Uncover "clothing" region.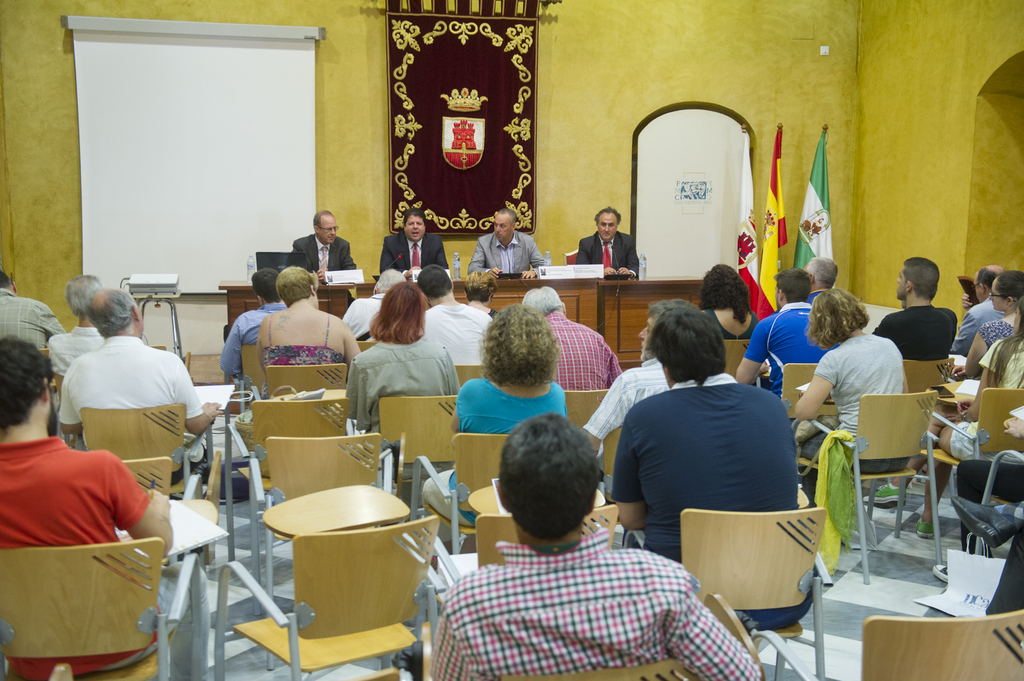
Uncovered: bbox=(51, 347, 205, 453).
